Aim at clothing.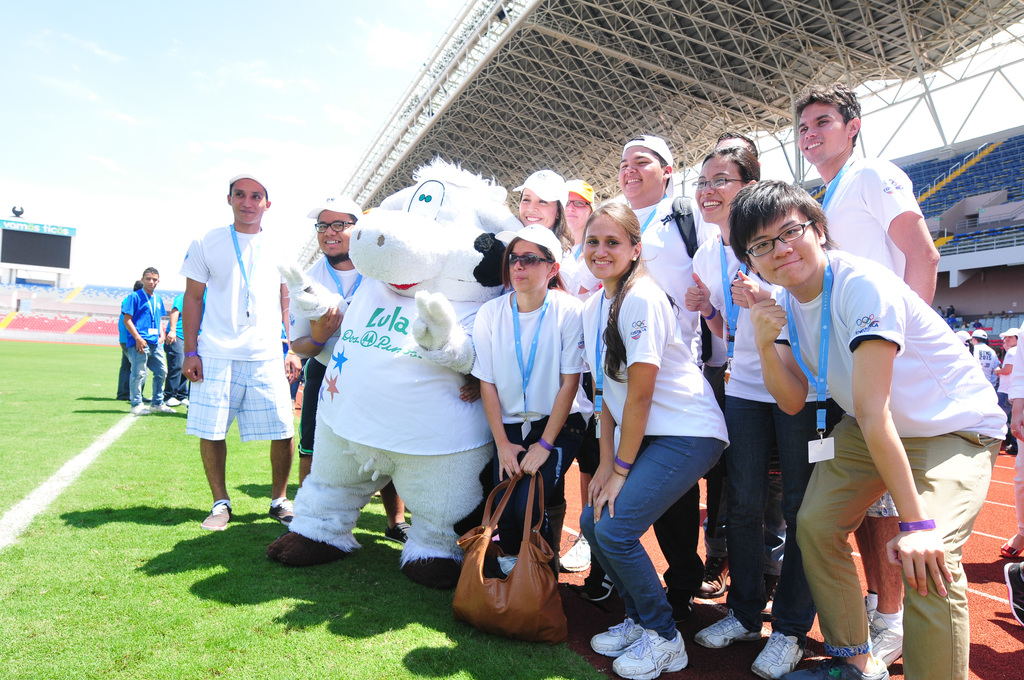
Aimed at x1=582 y1=269 x2=732 y2=631.
